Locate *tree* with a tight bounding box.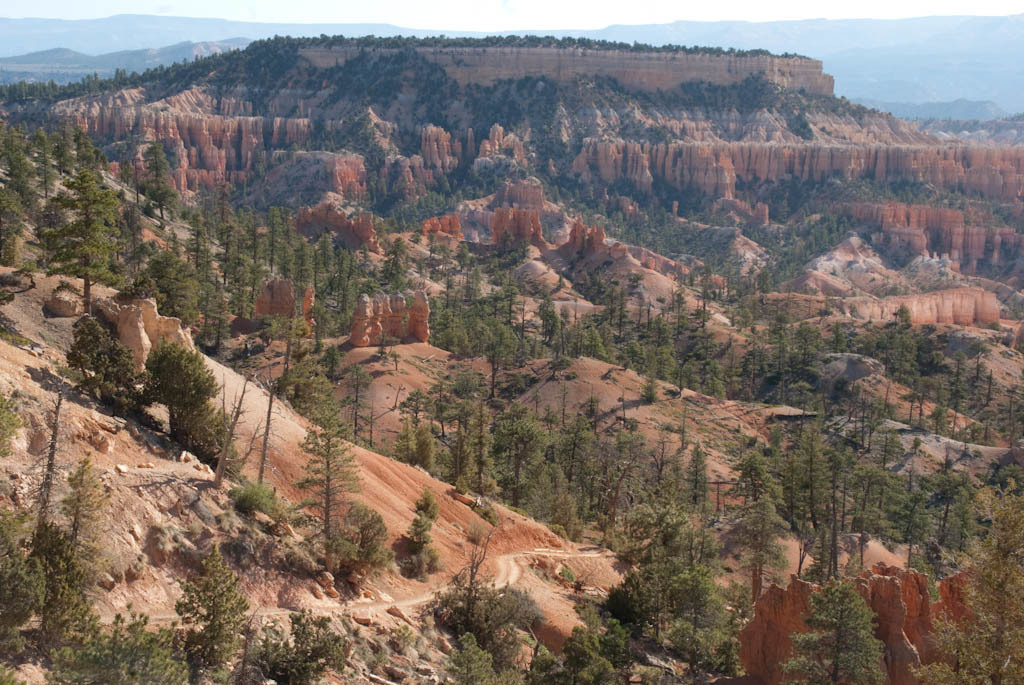
x1=625, y1=496, x2=708, y2=653.
